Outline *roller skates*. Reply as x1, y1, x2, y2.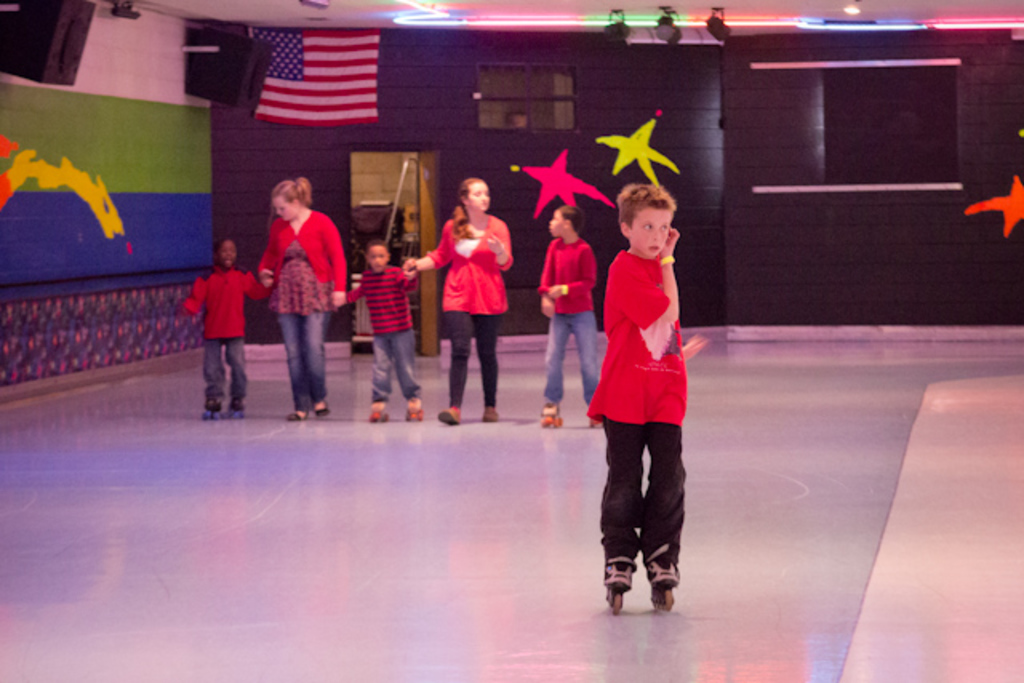
406, 393, 419, 422.
